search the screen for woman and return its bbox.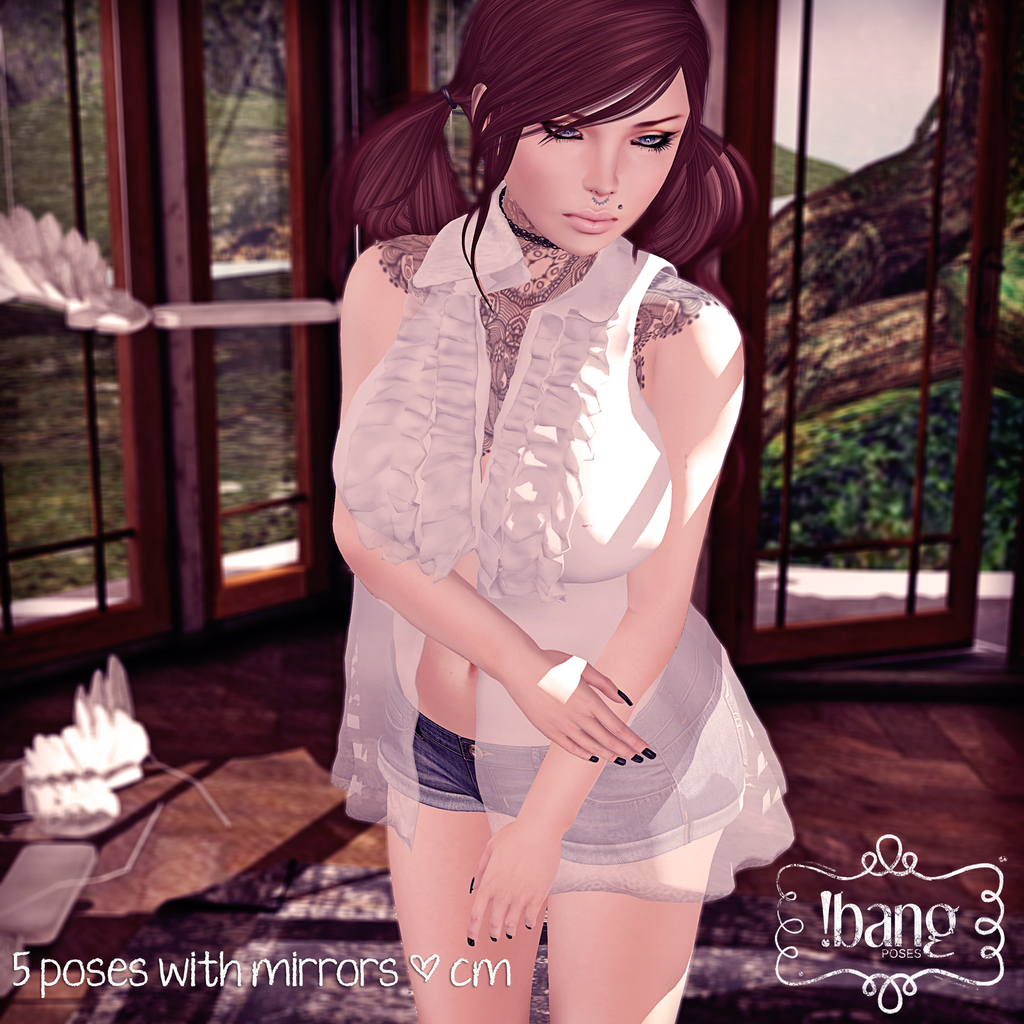
Found: bbox(332, 0, 787, 1023).
